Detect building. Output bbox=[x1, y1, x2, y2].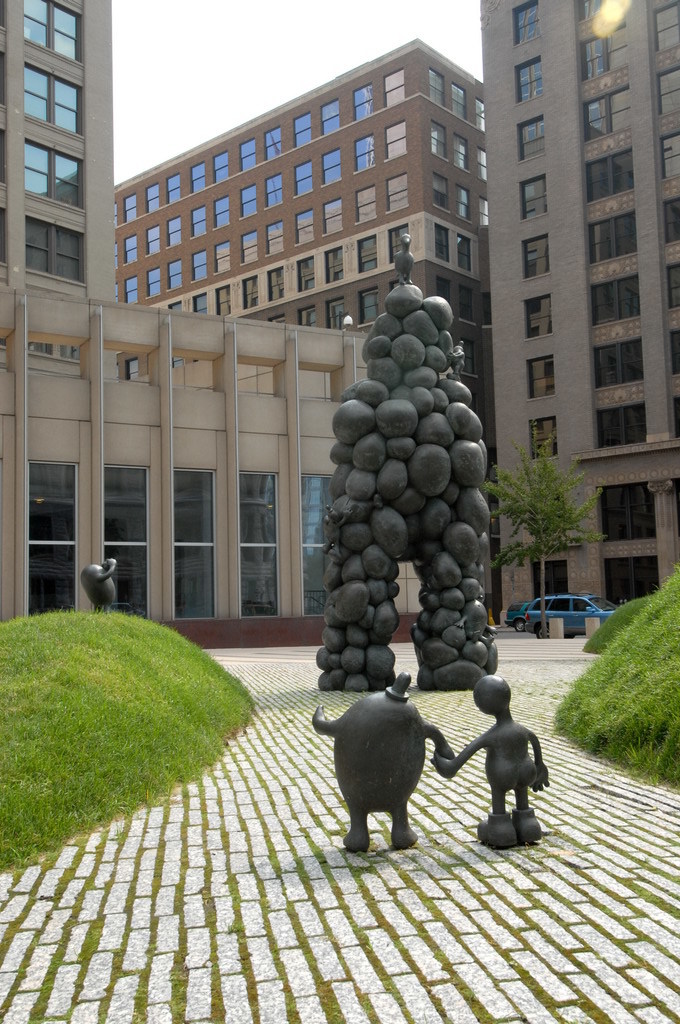
bbox=[0, 0, 116, 298].
